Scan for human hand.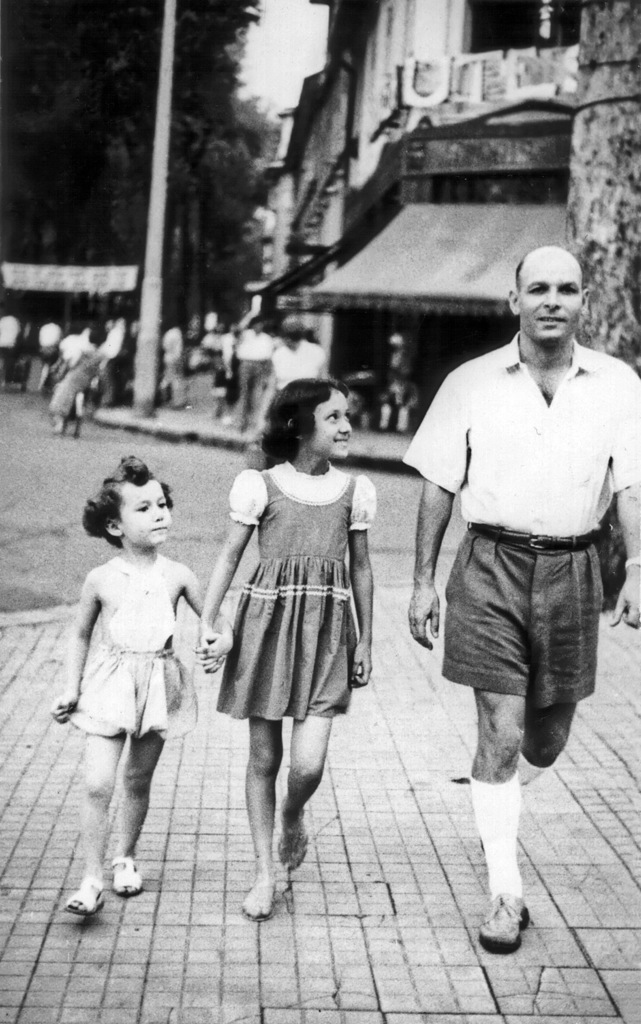
Scan result: 608/573/640/631.
